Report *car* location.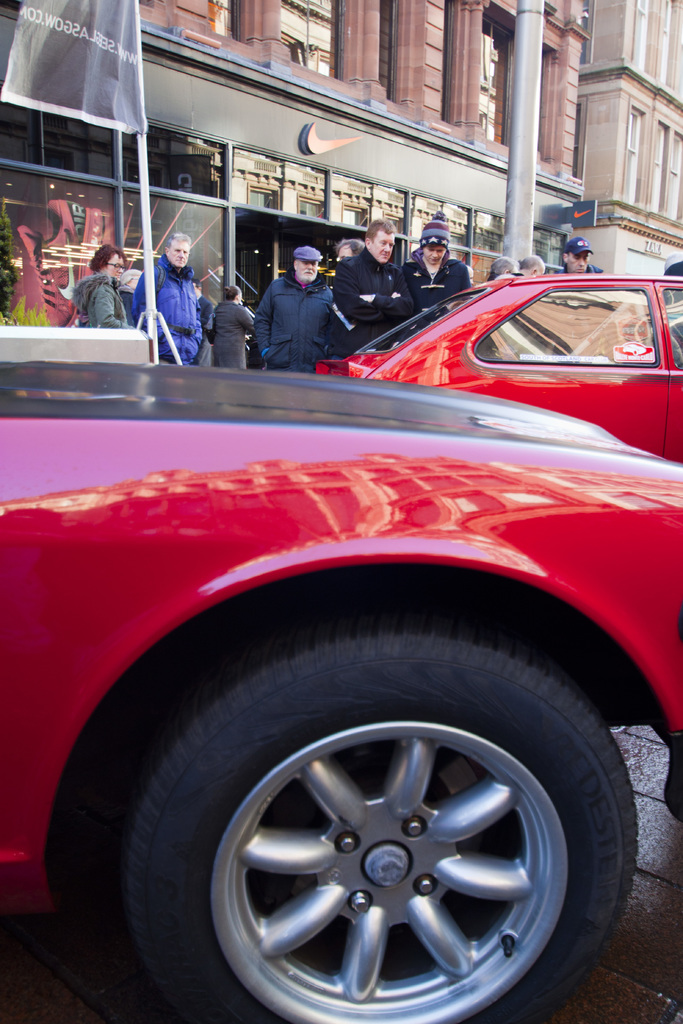
Report: BBox(308, 257, 682, 470).
